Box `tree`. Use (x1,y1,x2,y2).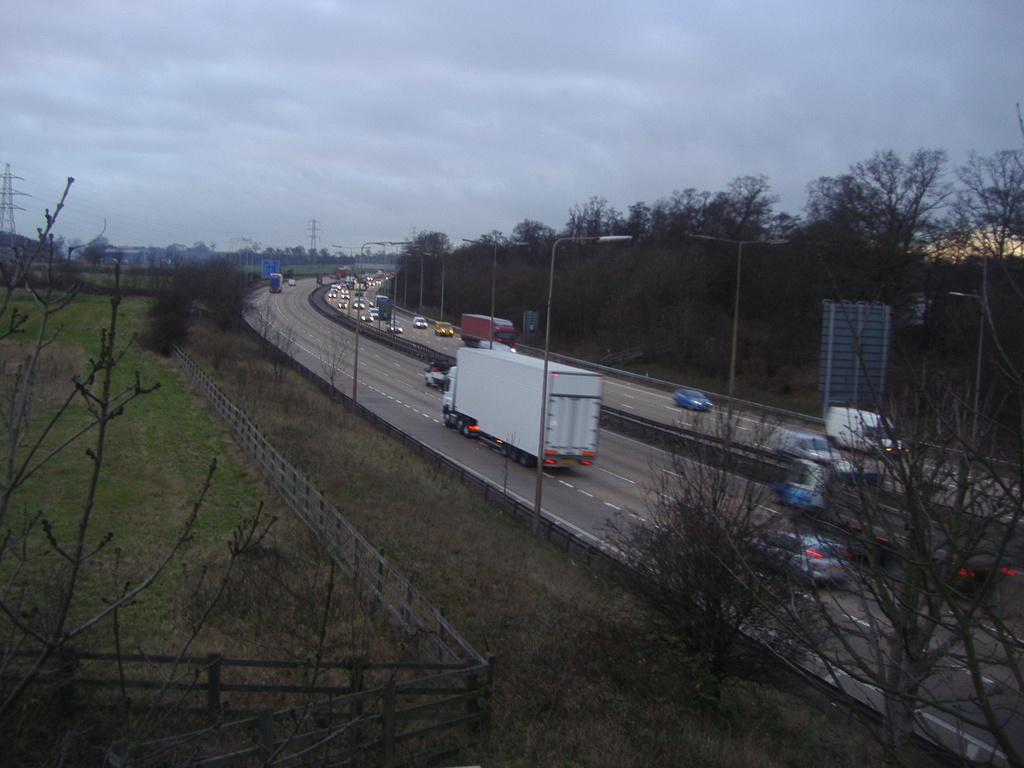
(153,241,186,267).
